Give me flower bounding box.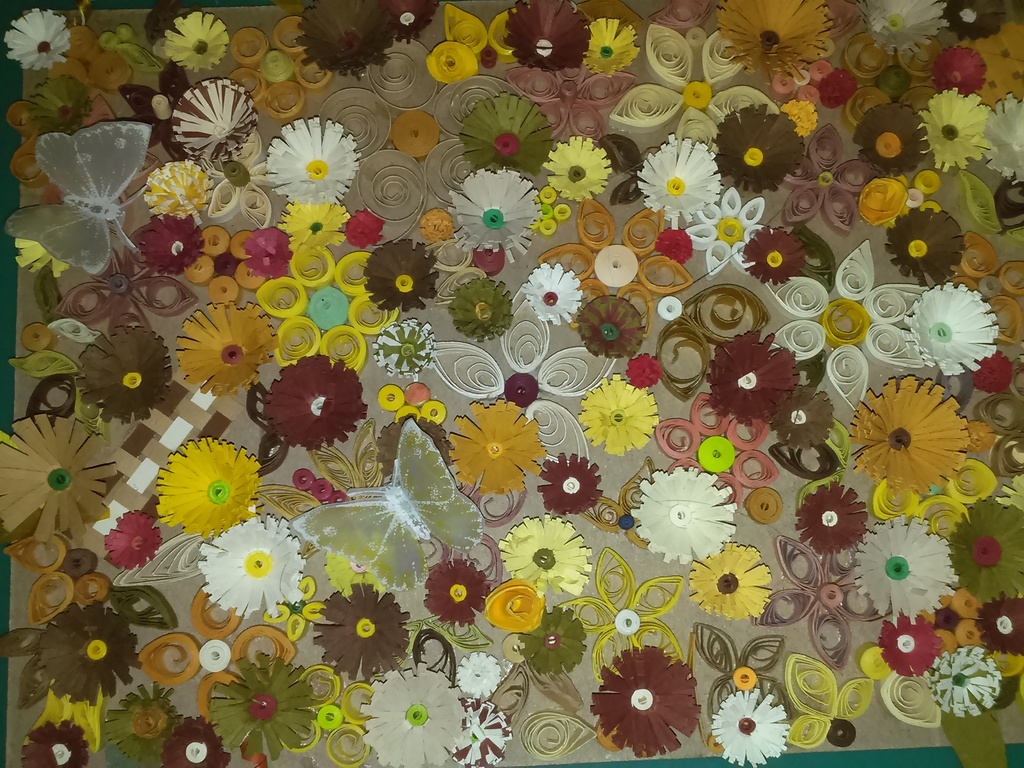
rect(616, 352, 660, 388).
